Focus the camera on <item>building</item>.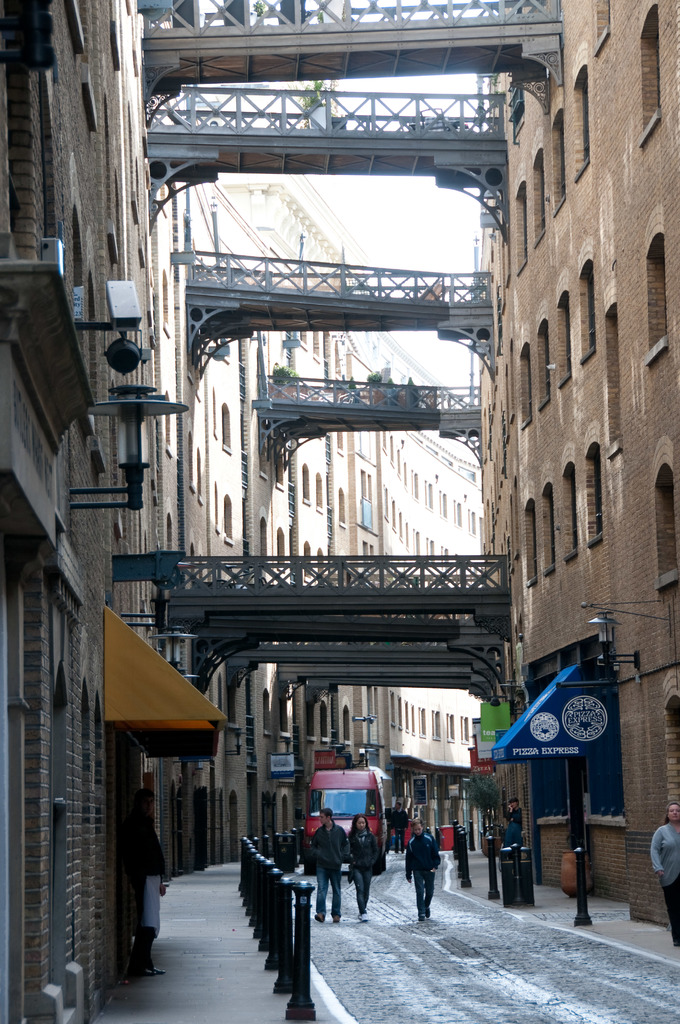
Focus region: Rect(483, 0, 679, 929).
